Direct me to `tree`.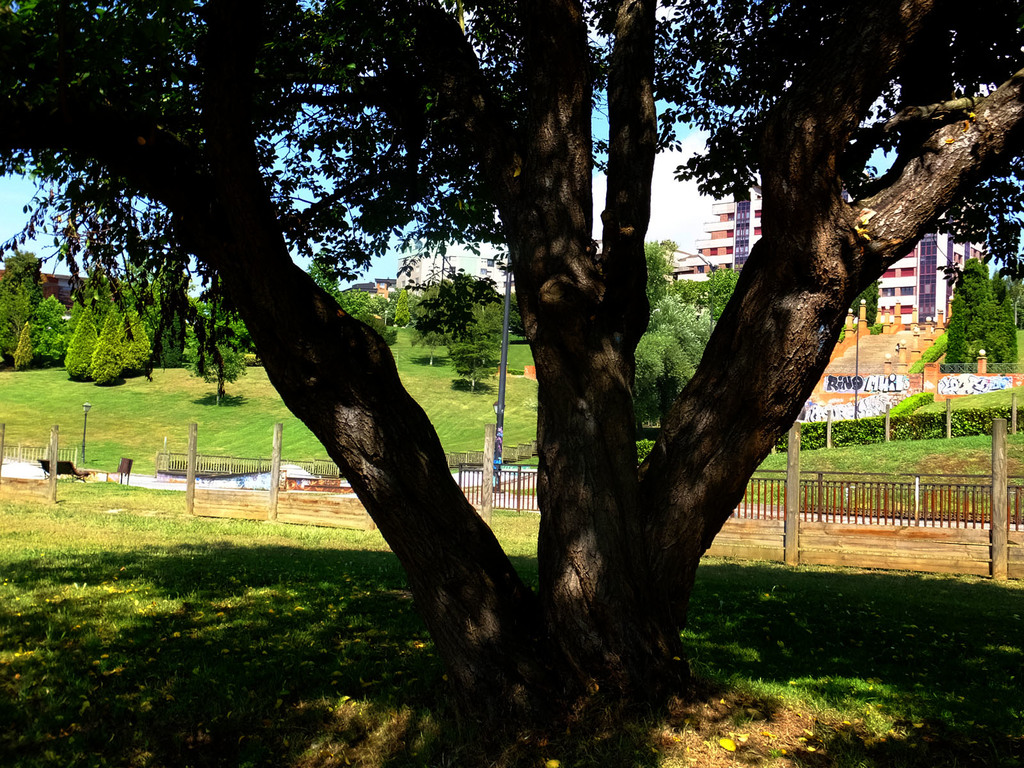
Direction: locate(946, 259, 1014, 370).
